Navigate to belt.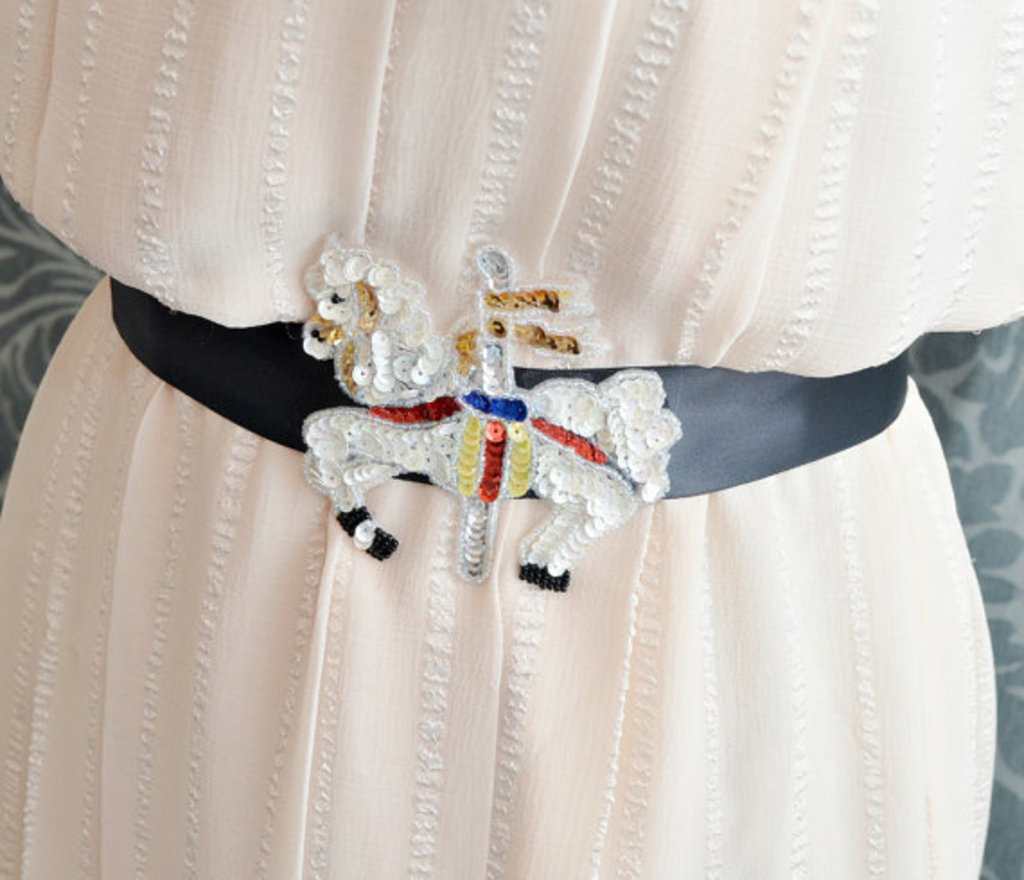
Navigation target: {"x1": 108, "y1": 280, "x2": 907, "y2": 499}.
